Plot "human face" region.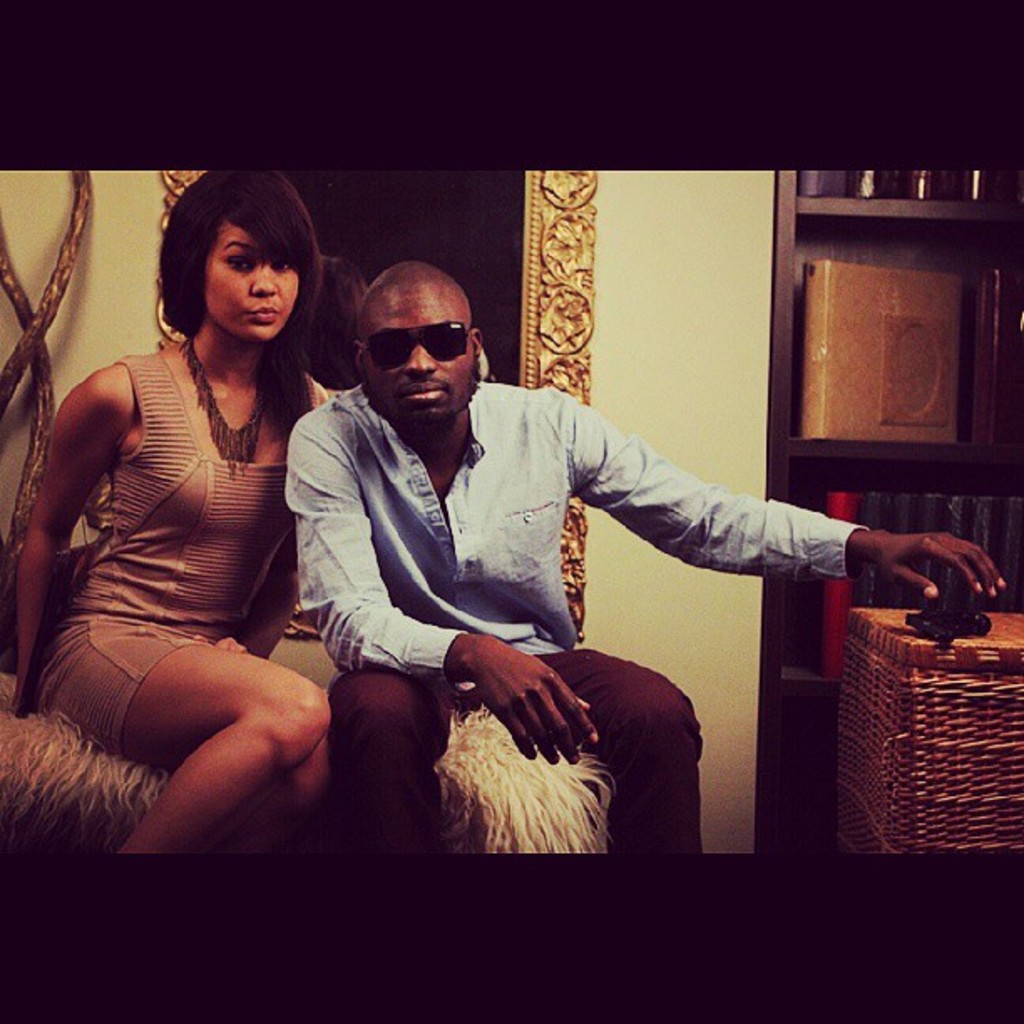
Plotted at (left=204, top=221, right=300, bottom=350).
